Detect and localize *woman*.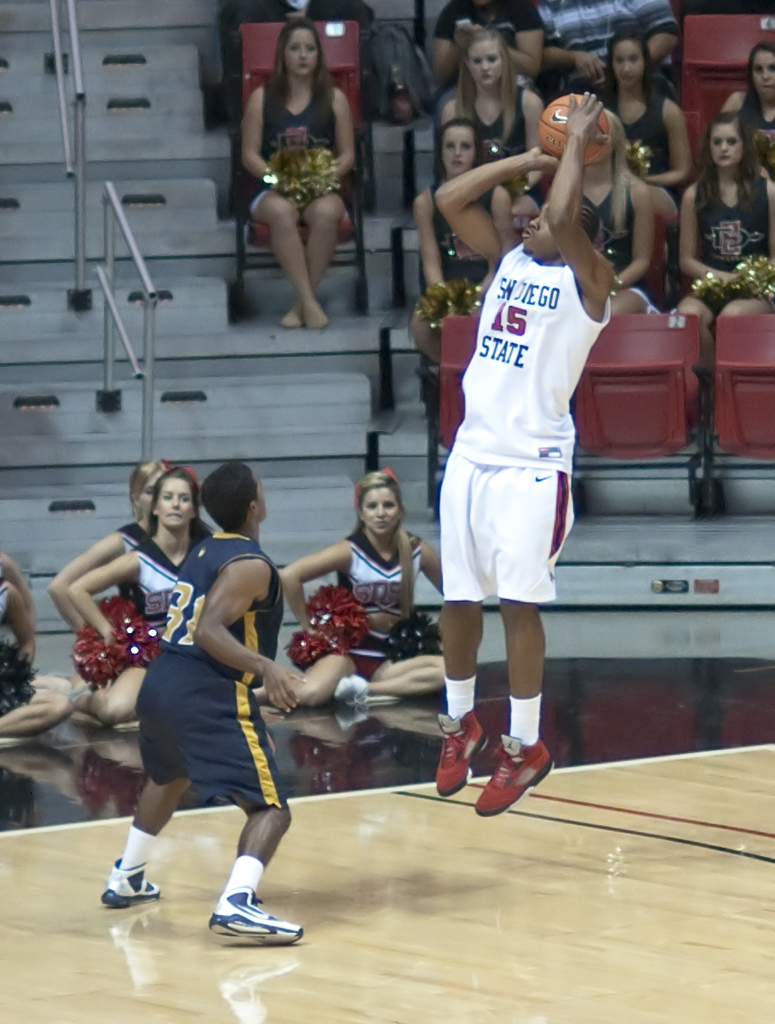
Localized at locate(594, 25, 686, 244).
